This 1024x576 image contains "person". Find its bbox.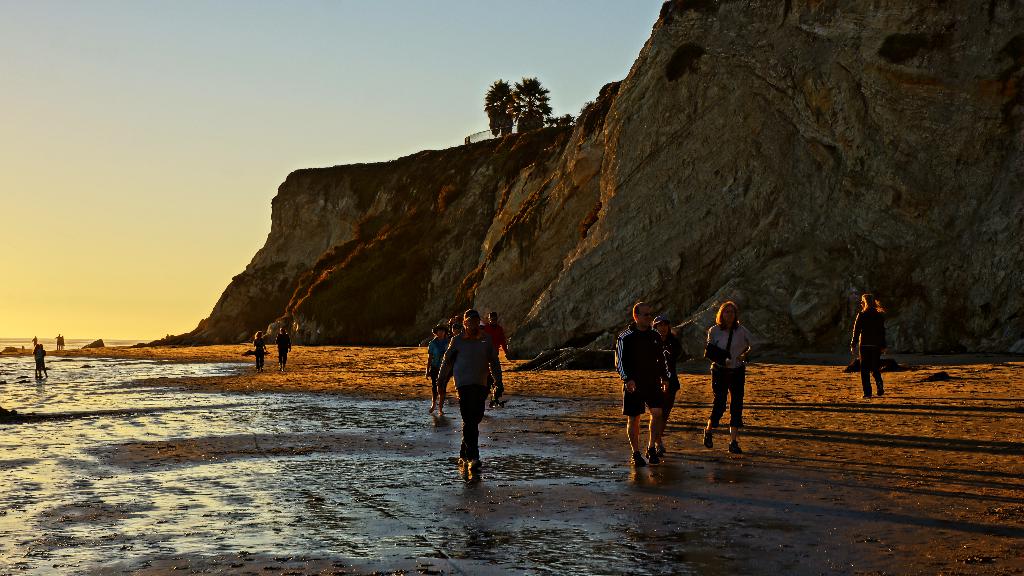
Rect(848, 292, 886, 401).
